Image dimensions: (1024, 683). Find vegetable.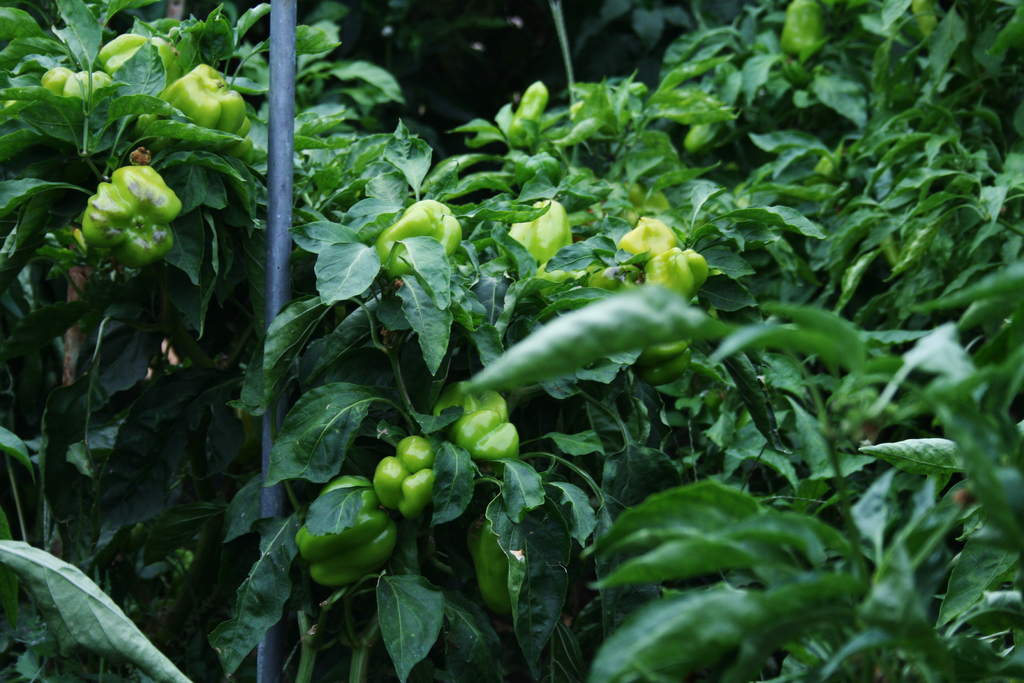
x1=505, y1=195, x2=572, y2=267.
